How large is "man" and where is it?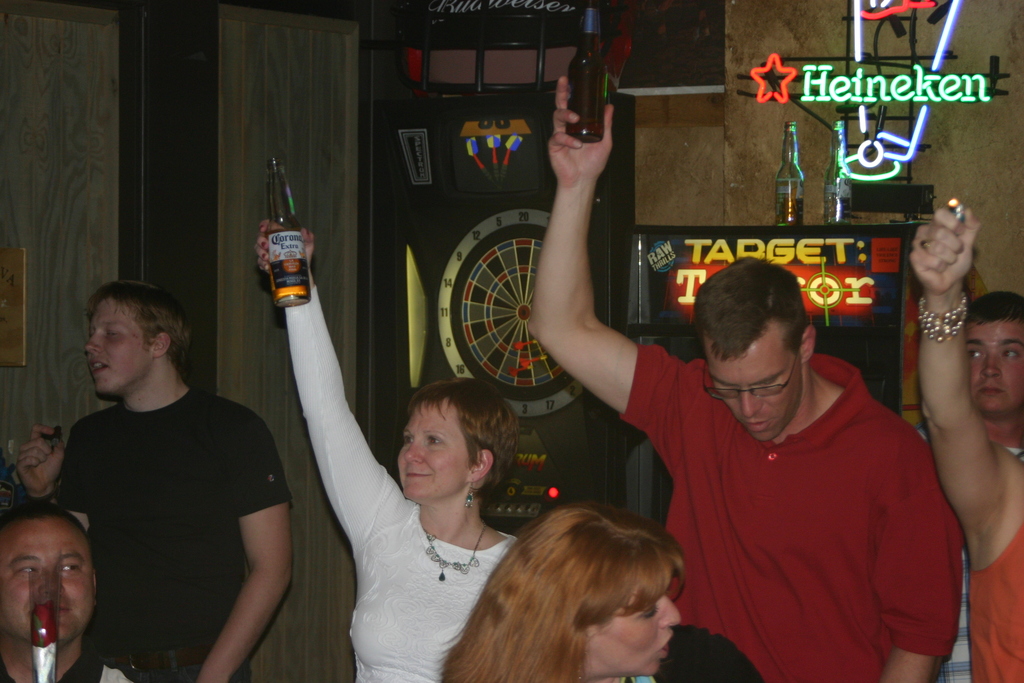
Bounding box: {"left": 924, "top": 288, "right": 1023, "bottom": 682}.
